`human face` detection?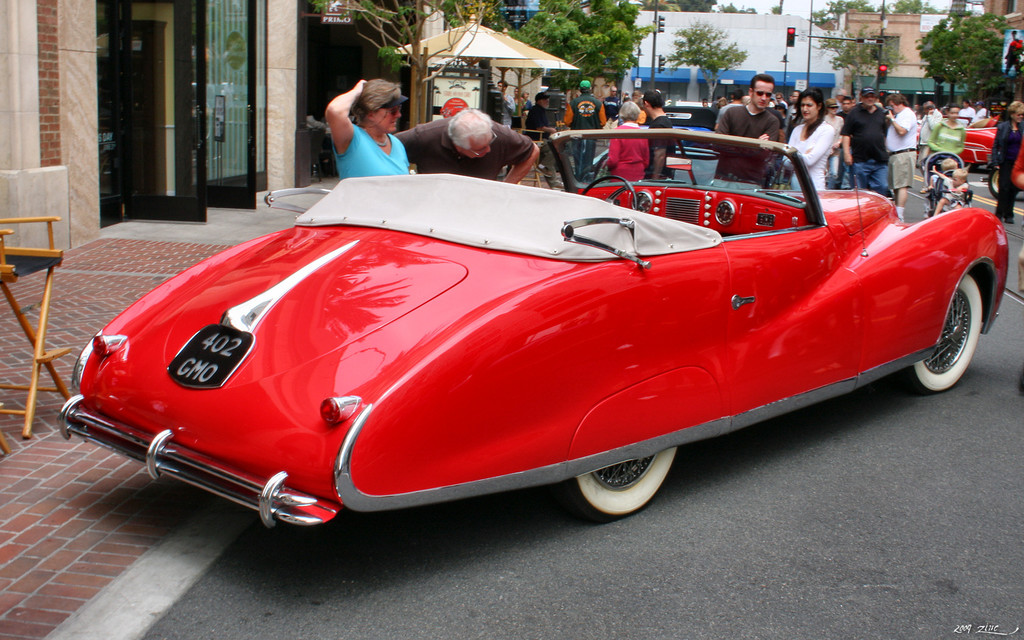
{"x1": 513, "y1": 88, "x2": 519, "y2": 97}
